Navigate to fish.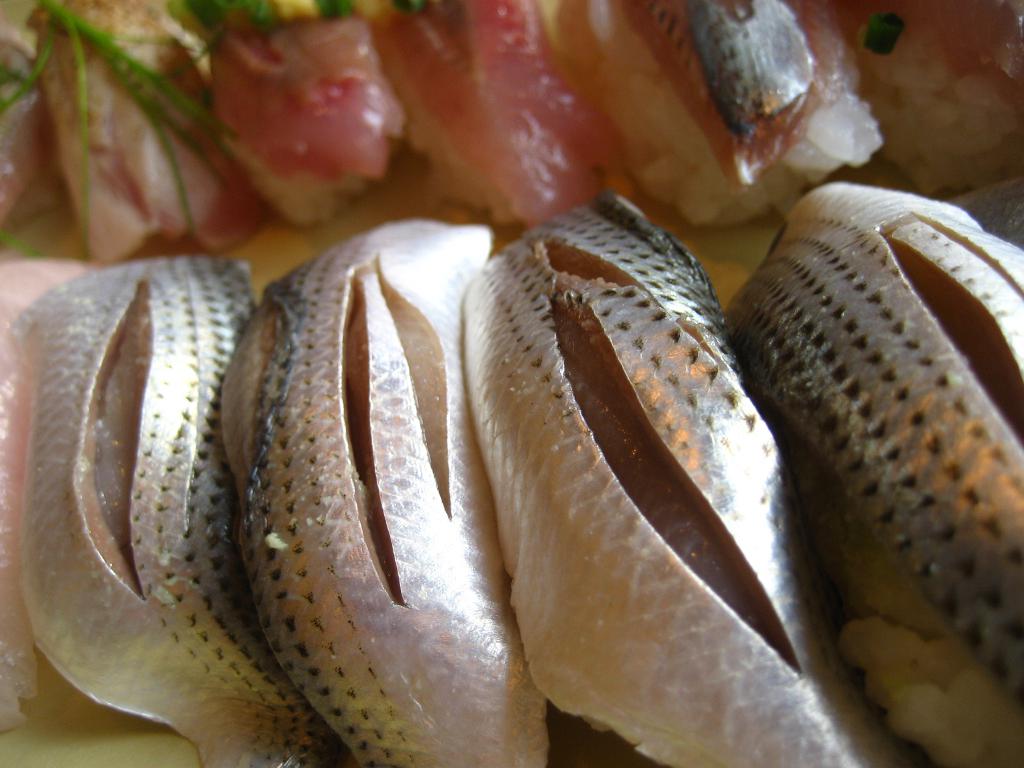
Navigation target: [x1=460, y1=194, x2=915, y2=767].
